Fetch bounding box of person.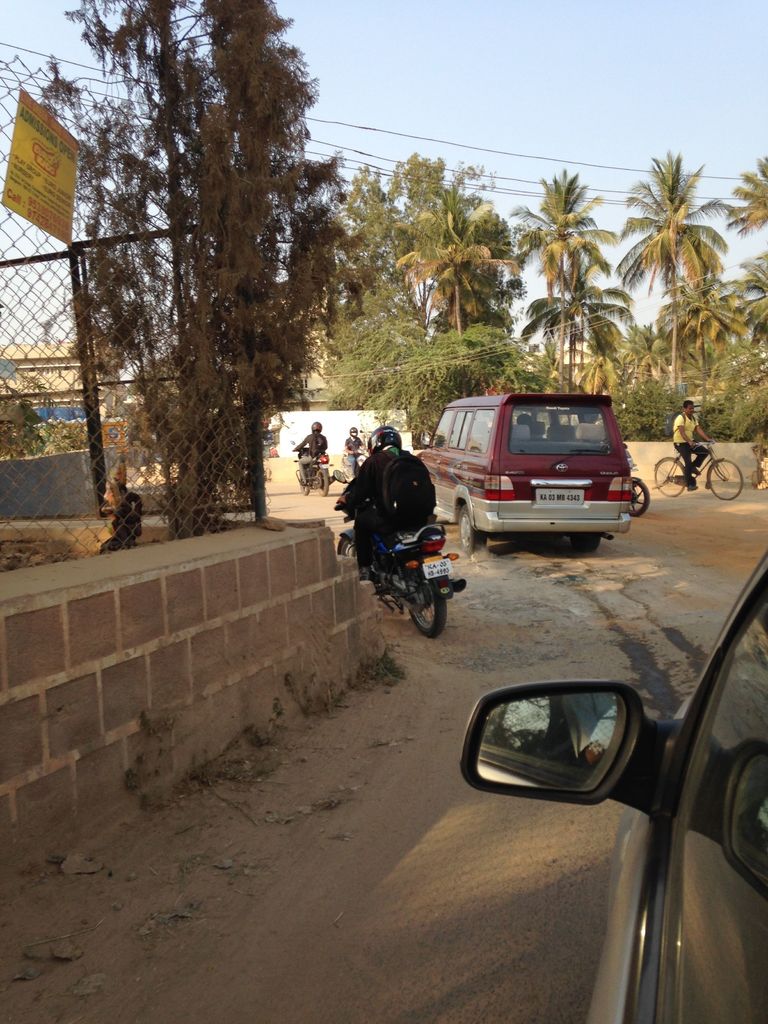
Bbox: [x1=355, y1=403, x2=444, y2=599].
